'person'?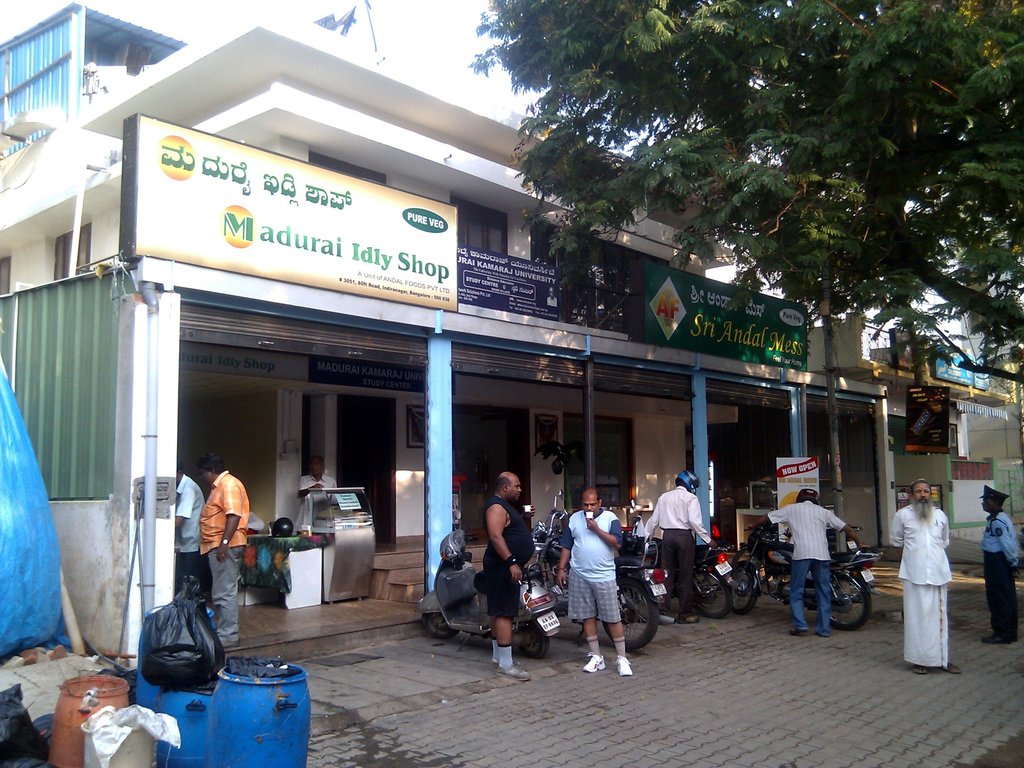
{"left": 645, "top": 468, "right": 721, "bottom": 626}
